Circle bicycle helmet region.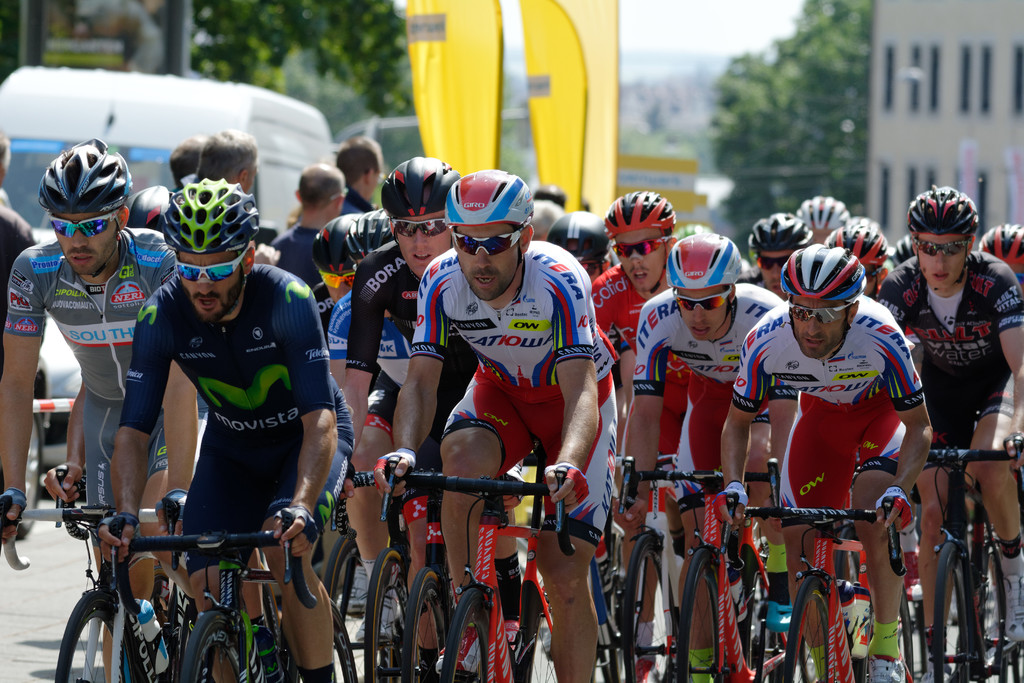
Region: (909, 189, 979, 229).
